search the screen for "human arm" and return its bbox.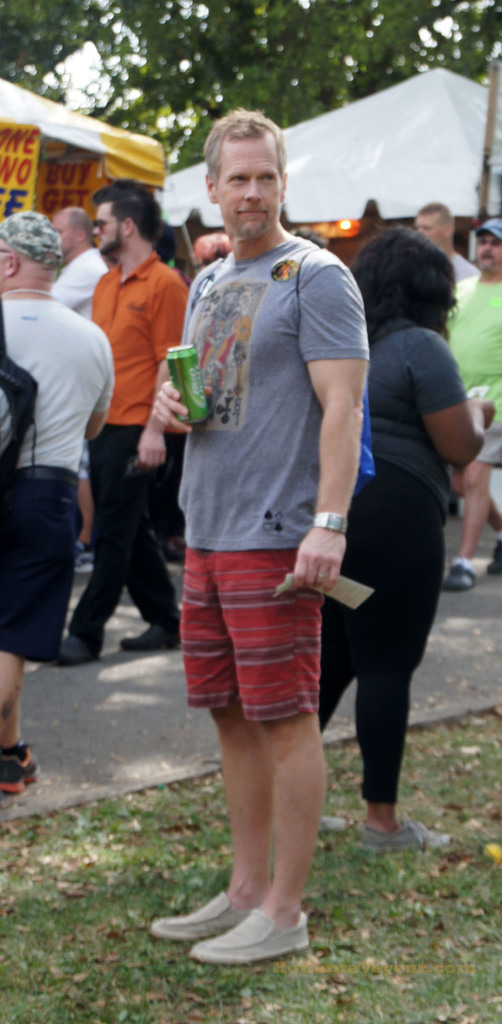
Found: locate(425, 331, 499, 473).
